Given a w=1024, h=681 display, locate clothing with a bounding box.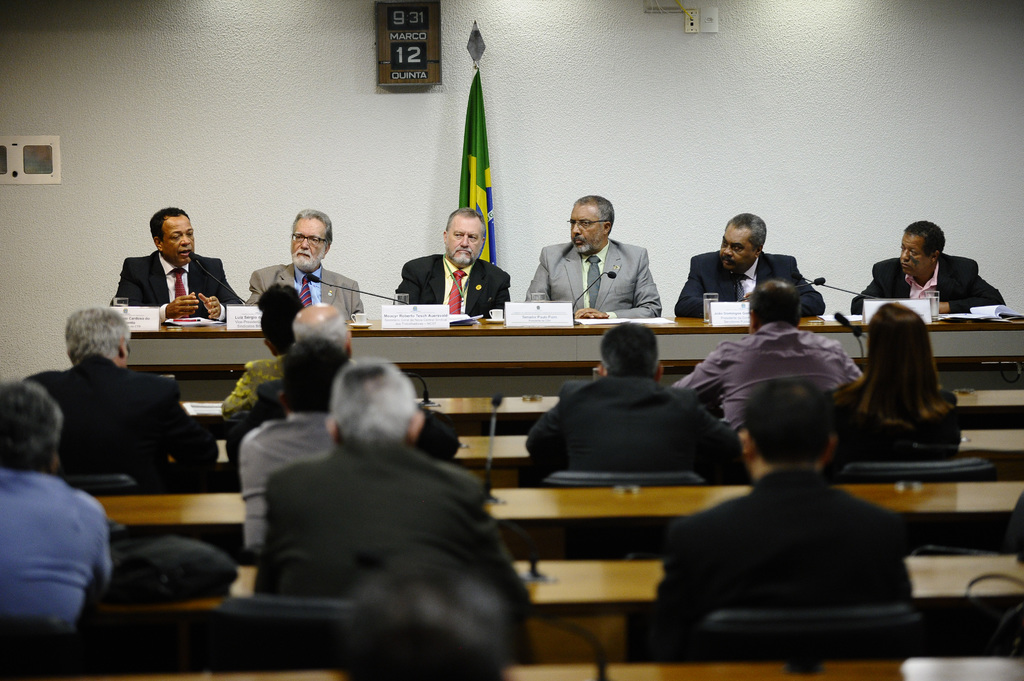
Located: 669,317,863,433.
